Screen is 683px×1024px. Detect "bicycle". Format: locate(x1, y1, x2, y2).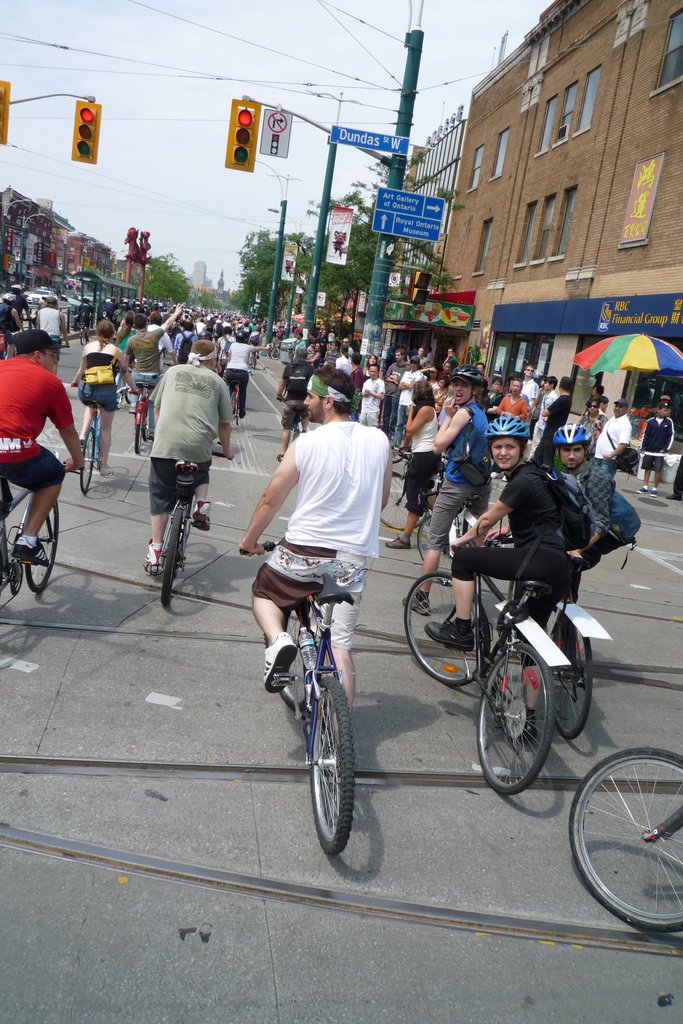
locate(125, 384, 160, 456).
